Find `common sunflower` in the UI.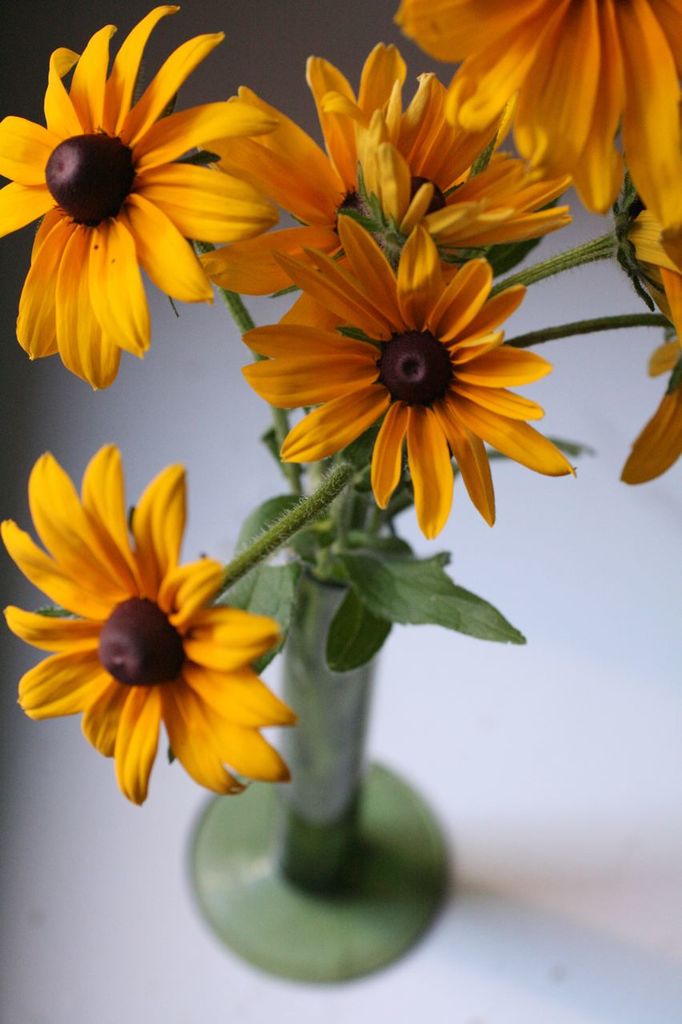
UI element at rect(224, 34, 574, 329).
